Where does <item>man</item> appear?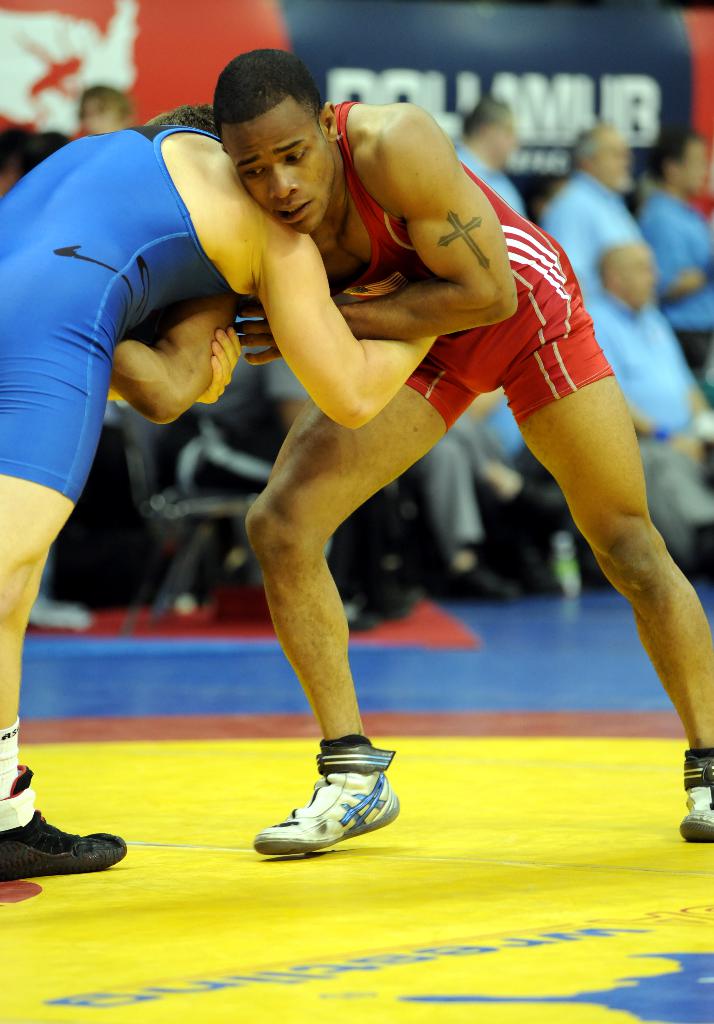
Appears at BBox(452, 92, 528, 212).
